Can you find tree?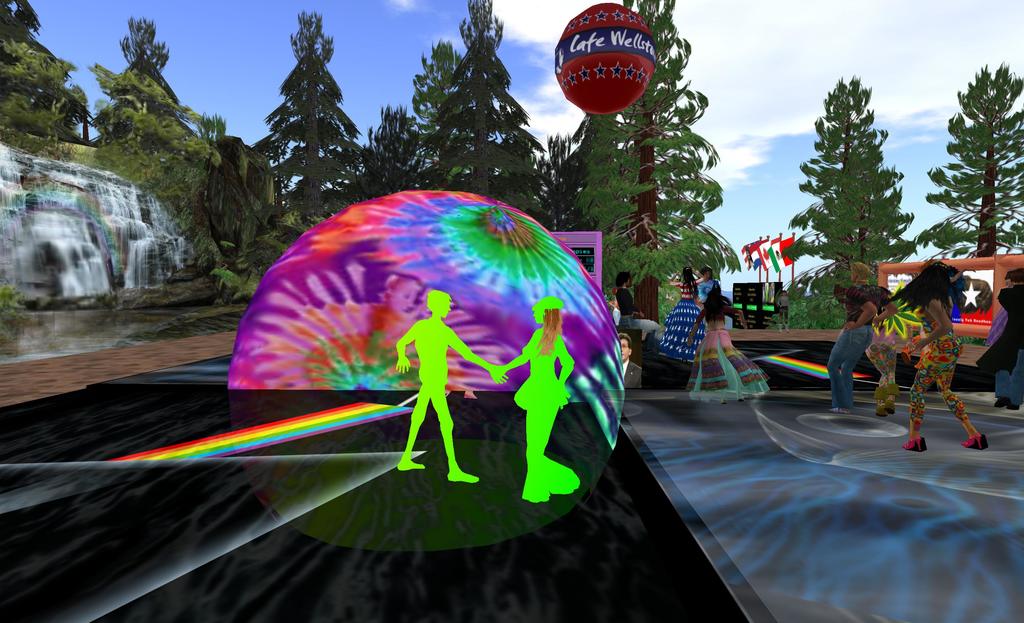
Yes, bounding box: (0,0,102,151).
